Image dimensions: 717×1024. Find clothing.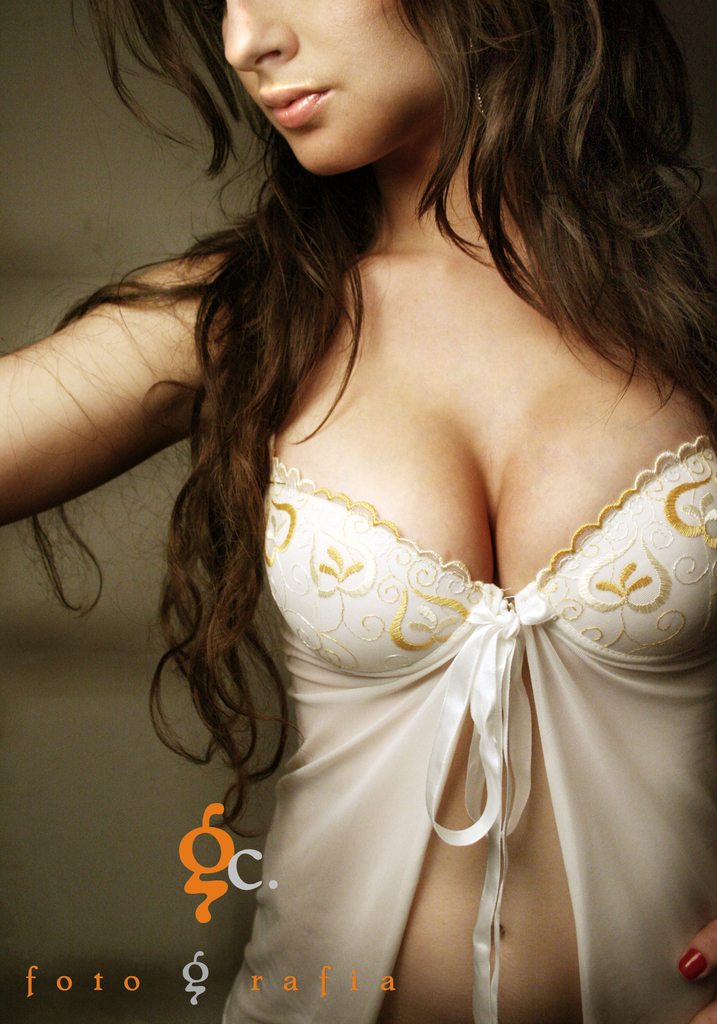
{"left": 265, "top": 431, "right": 716, "bottom": 1023}.
